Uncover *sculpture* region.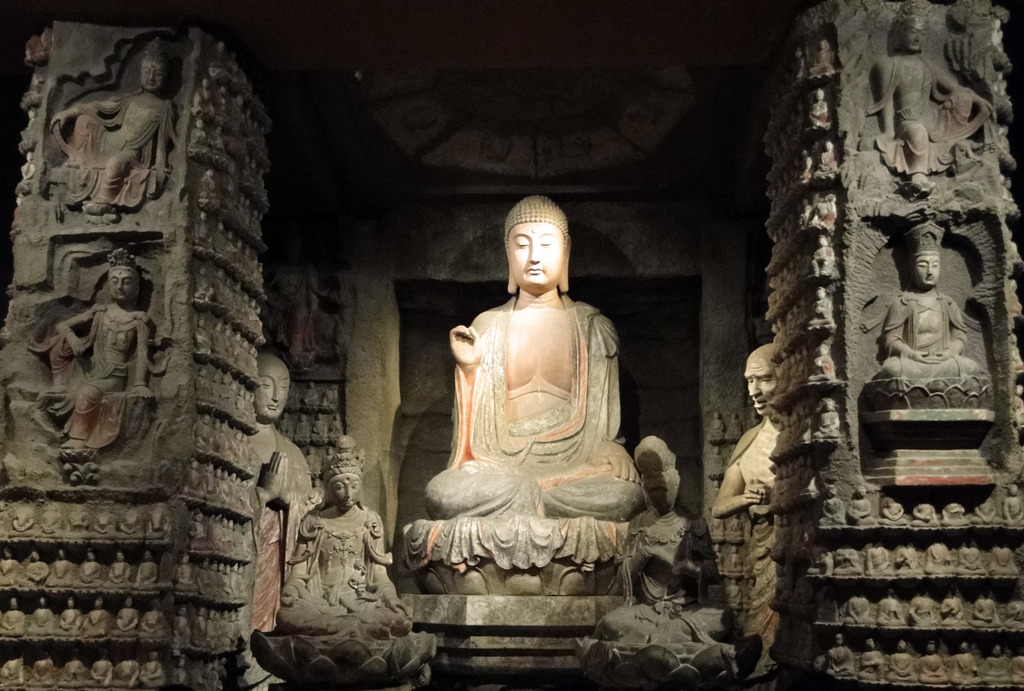
Uncovered: [871, 10, 998, 205].
